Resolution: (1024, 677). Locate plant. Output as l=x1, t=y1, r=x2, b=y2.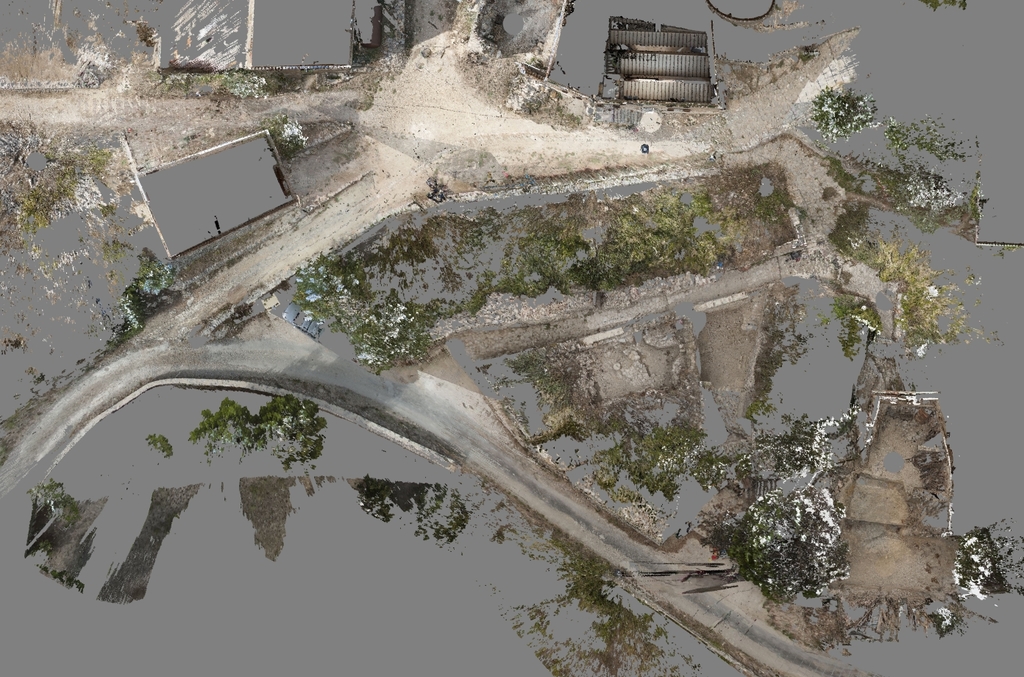
l=942, t=525, r=1004, b=607.
